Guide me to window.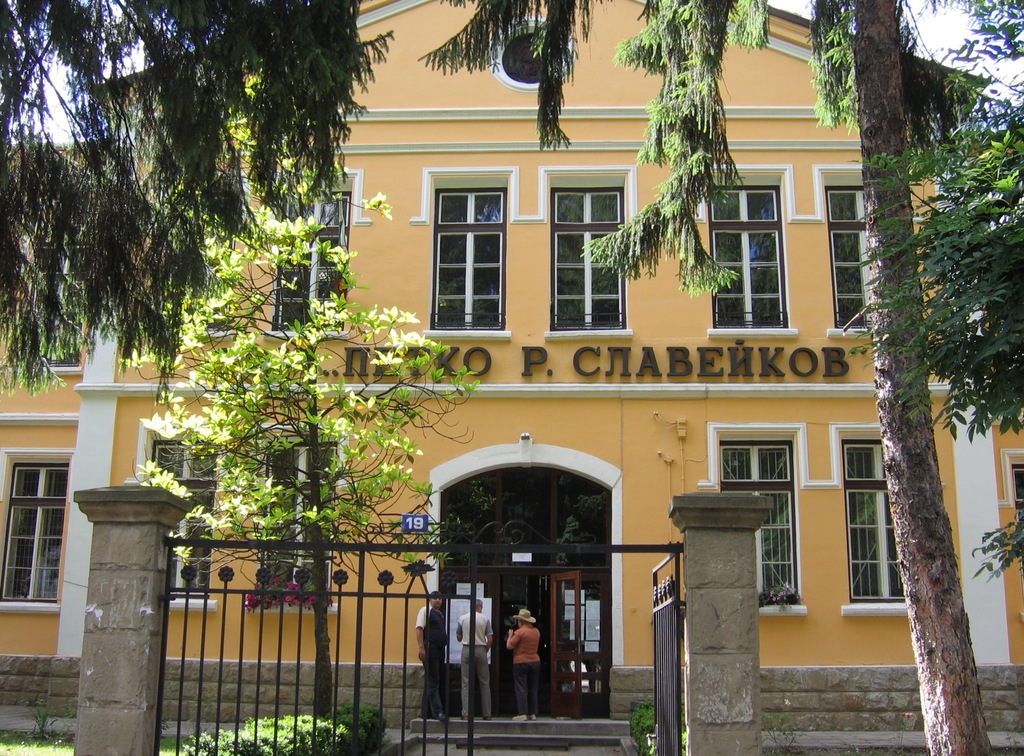
Guidance: region(548, 185, 627, 331).
